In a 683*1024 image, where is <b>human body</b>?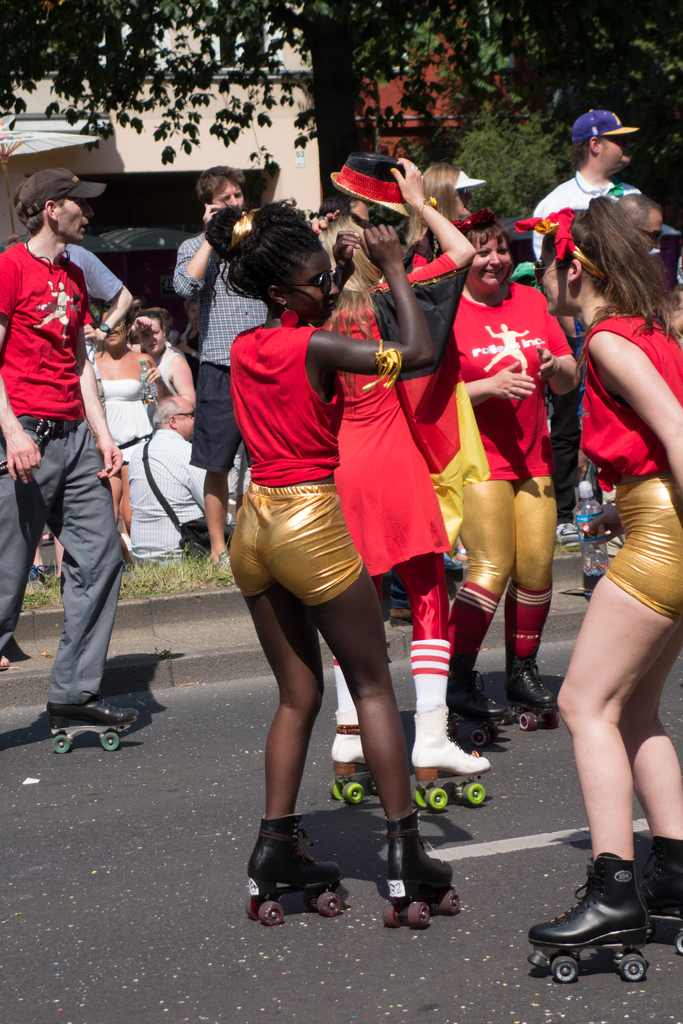
618:190:666:253.
